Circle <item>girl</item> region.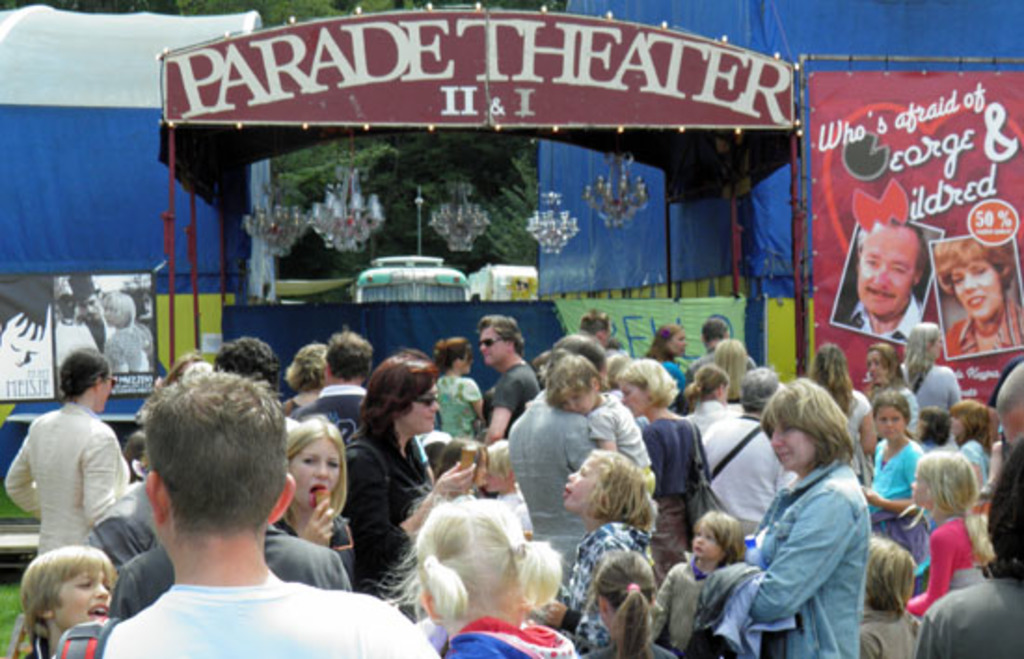
Region: [864, 389, 936, 596].
